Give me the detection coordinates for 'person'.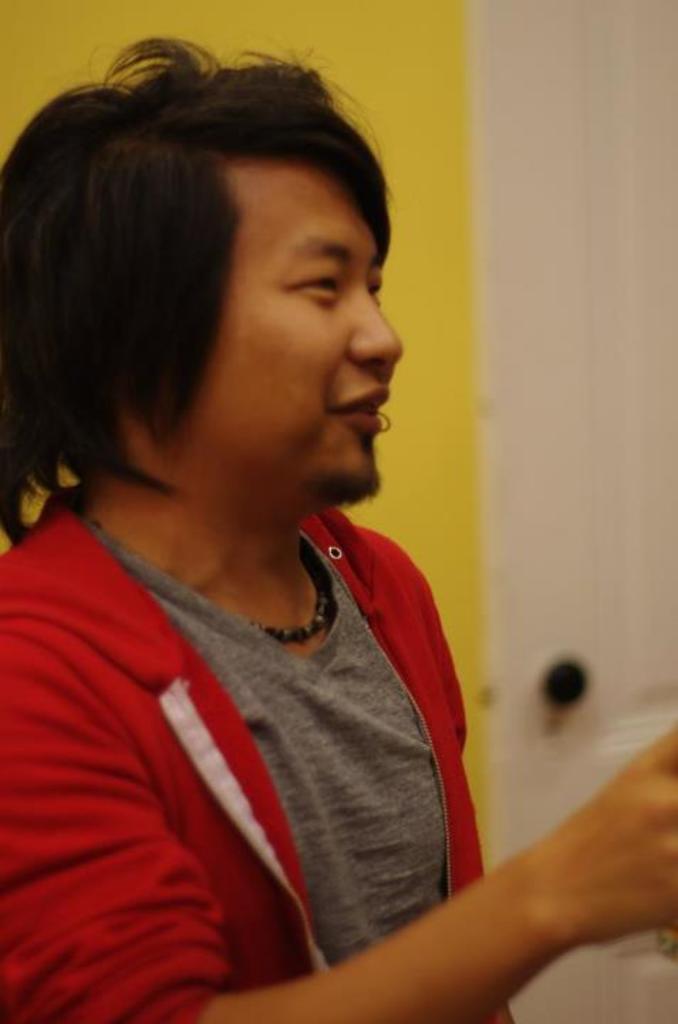
select_region(0, 28, 677, 1023).
